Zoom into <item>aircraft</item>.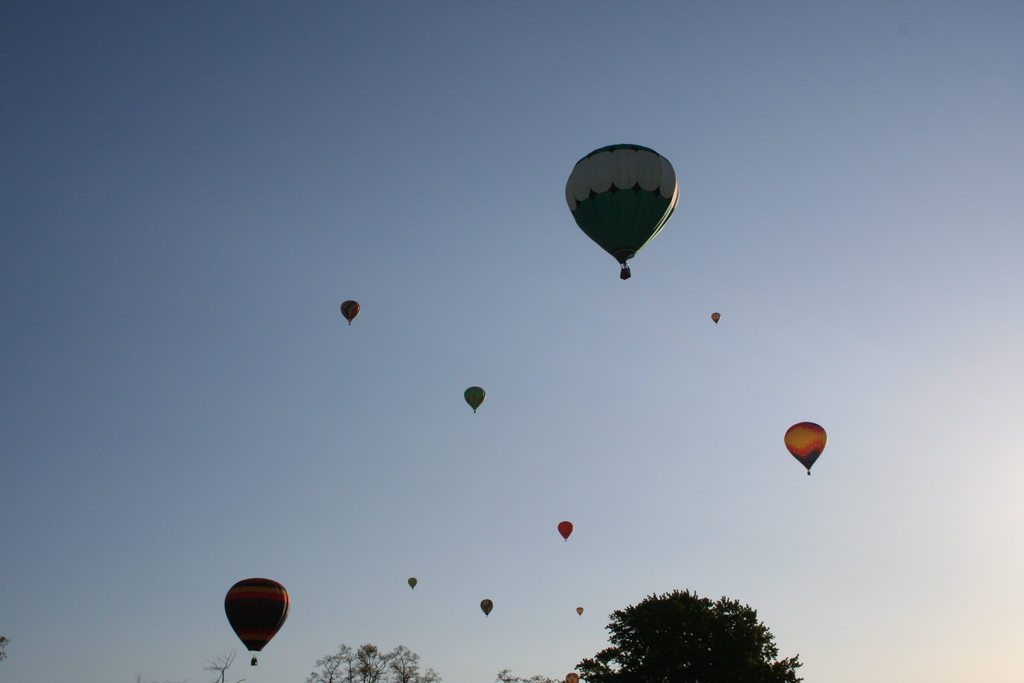
Zoom target: x1=710 y1=312 x2=721 y2=323.
